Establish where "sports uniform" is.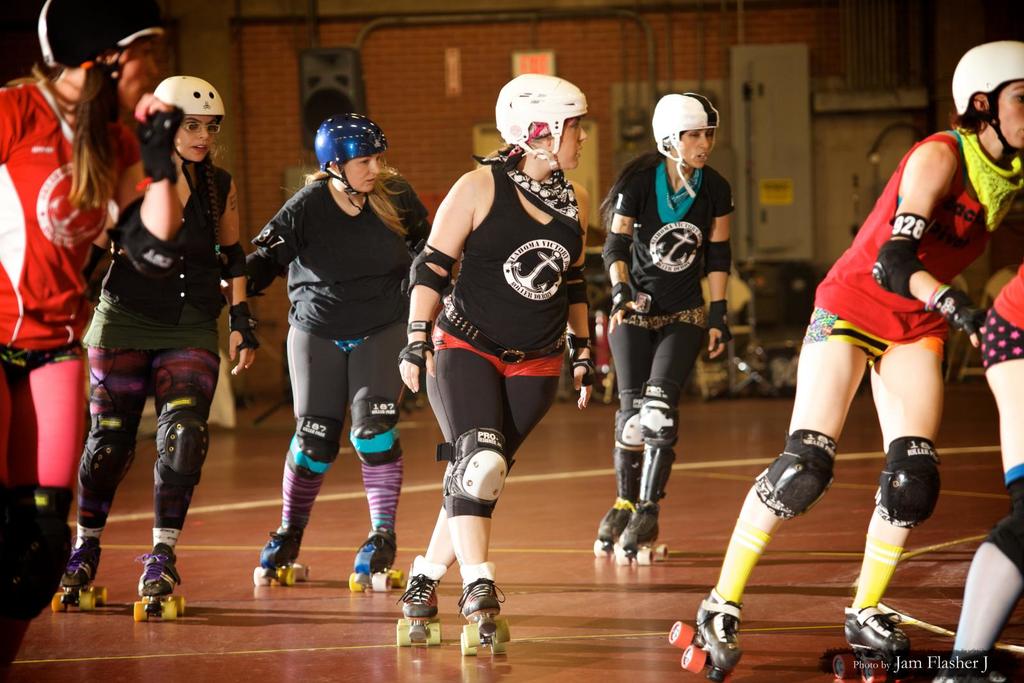
Established at {"left": 0, "top": 71, "right": 153, "bottom": 670}.
